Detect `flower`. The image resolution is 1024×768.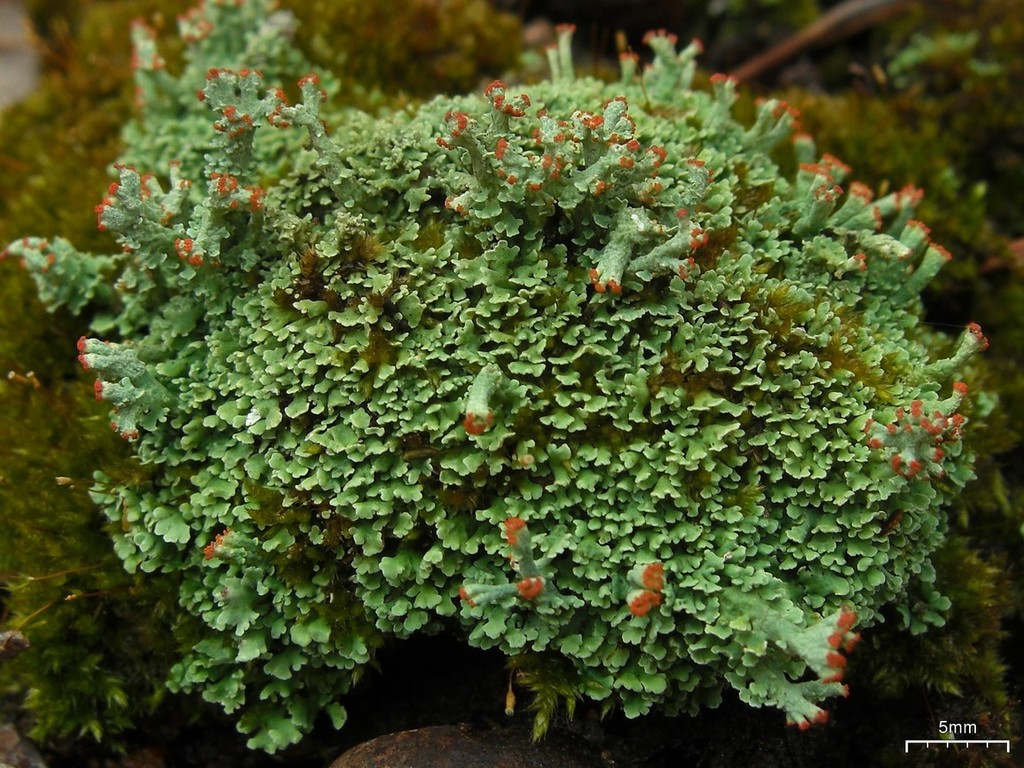
{"left": 500, "top": 519, "right": 525, "bottom": 545}.
